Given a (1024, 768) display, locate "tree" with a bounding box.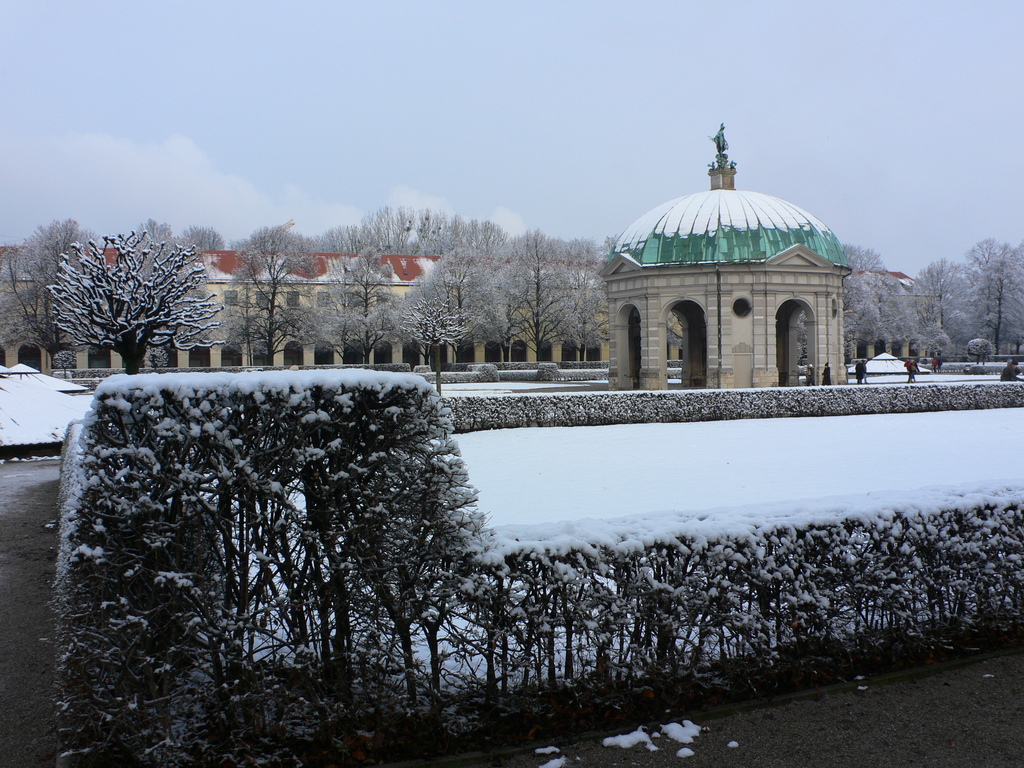
Located: bbox(186, 227, 215, 249).
